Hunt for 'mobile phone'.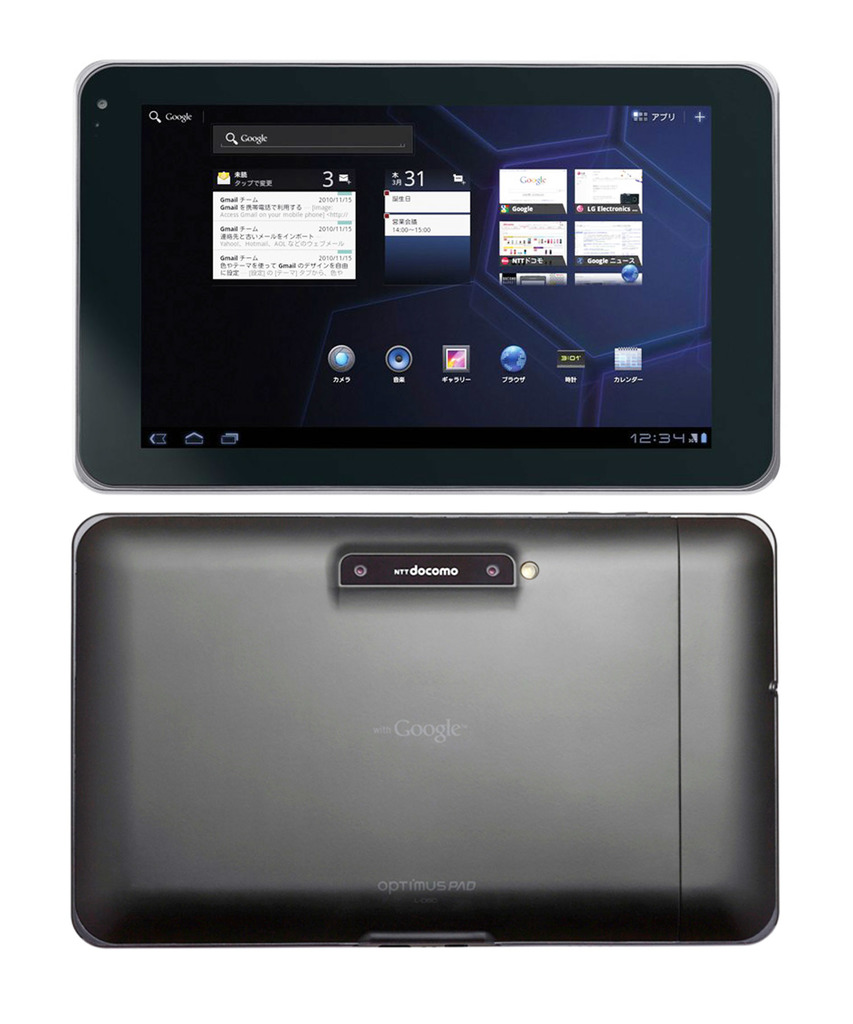
Hunted down at 100, 86, 776, 468.
